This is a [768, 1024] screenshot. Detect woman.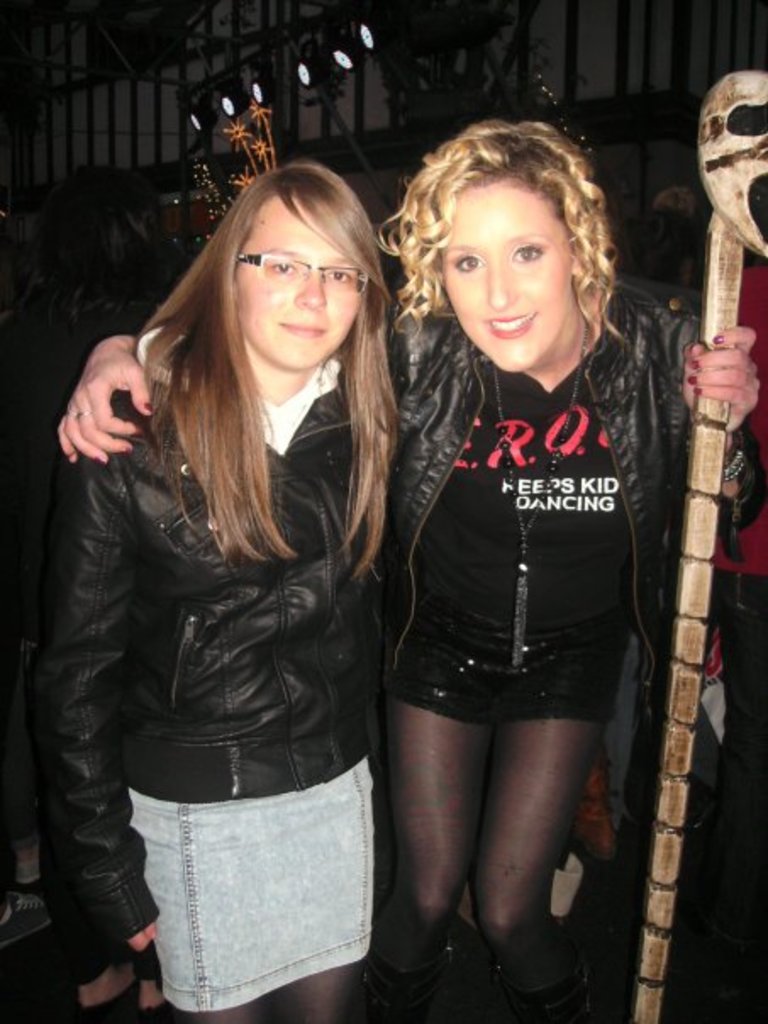
(x1=59, y1=117, x2=765, y2=1022).
